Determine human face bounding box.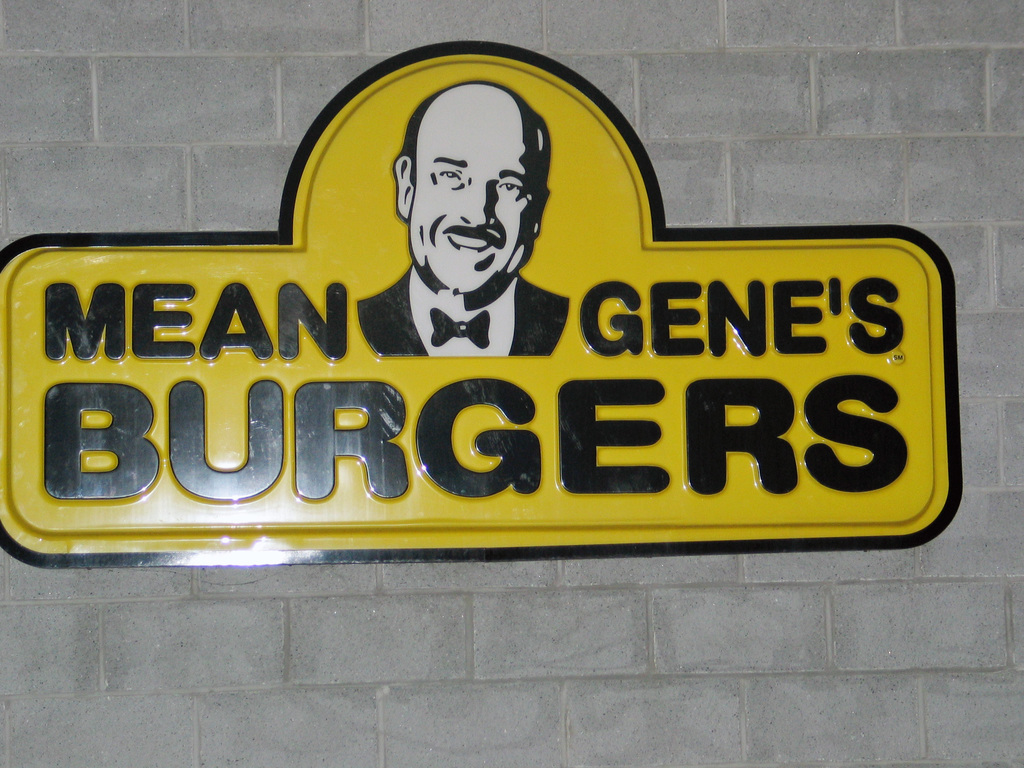
Determined: locate(406, 108, 538, 296).
